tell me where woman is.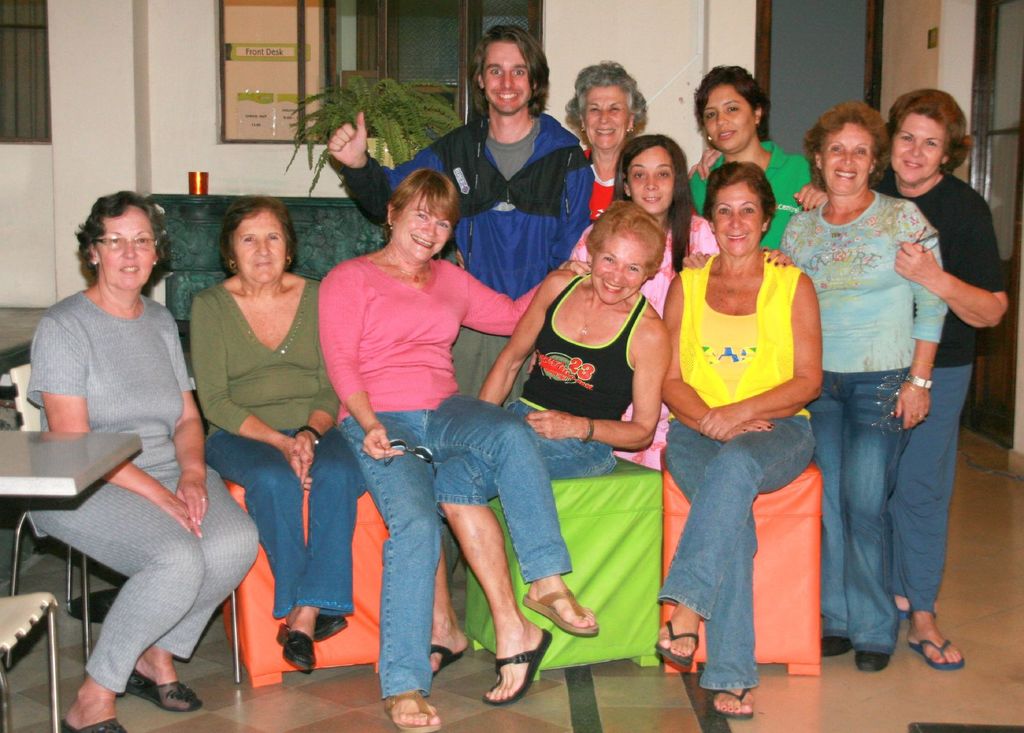
woman is at locate(24, 191, 257, 732).
